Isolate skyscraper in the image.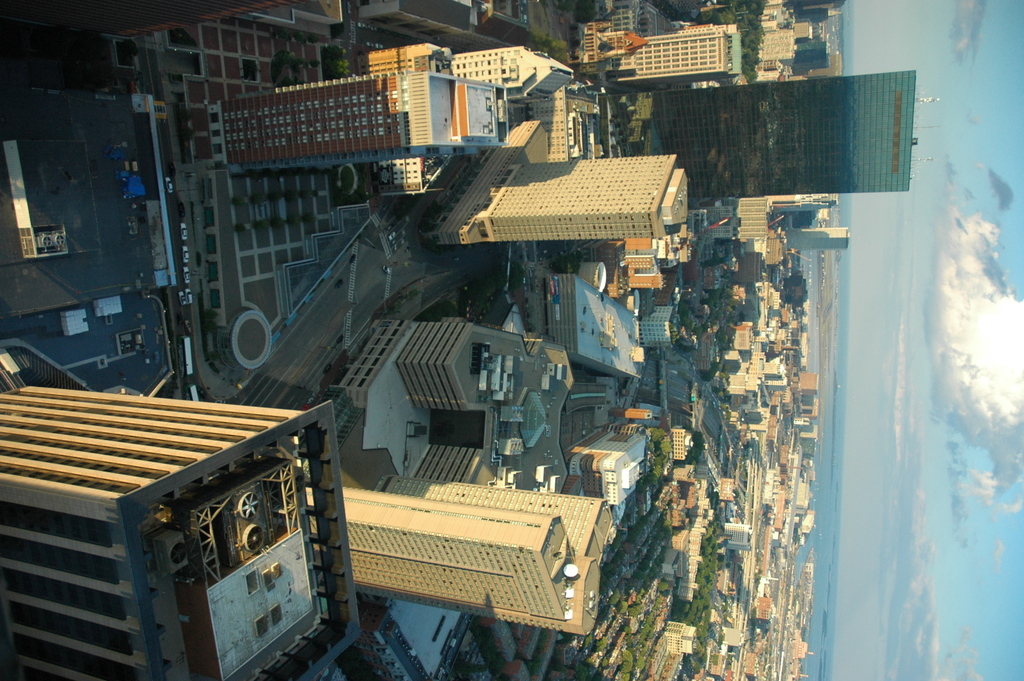
Isolated region: bbox=[338, 489, 614, 636].
